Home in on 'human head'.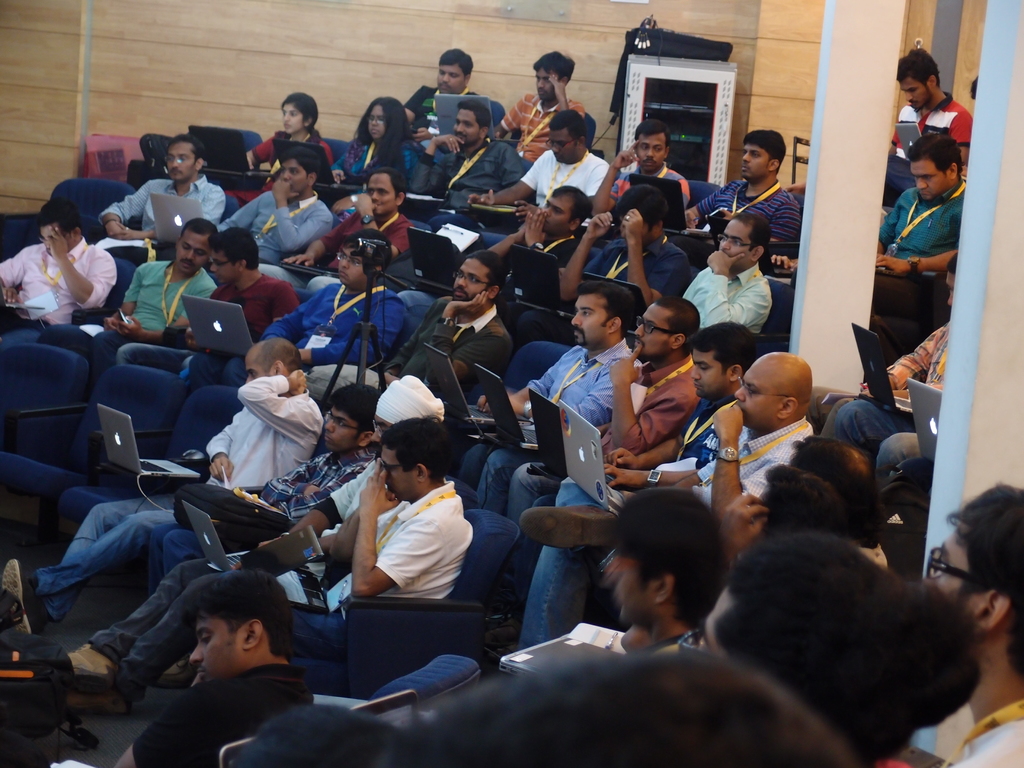
Homed in at [177,220,217,279].
